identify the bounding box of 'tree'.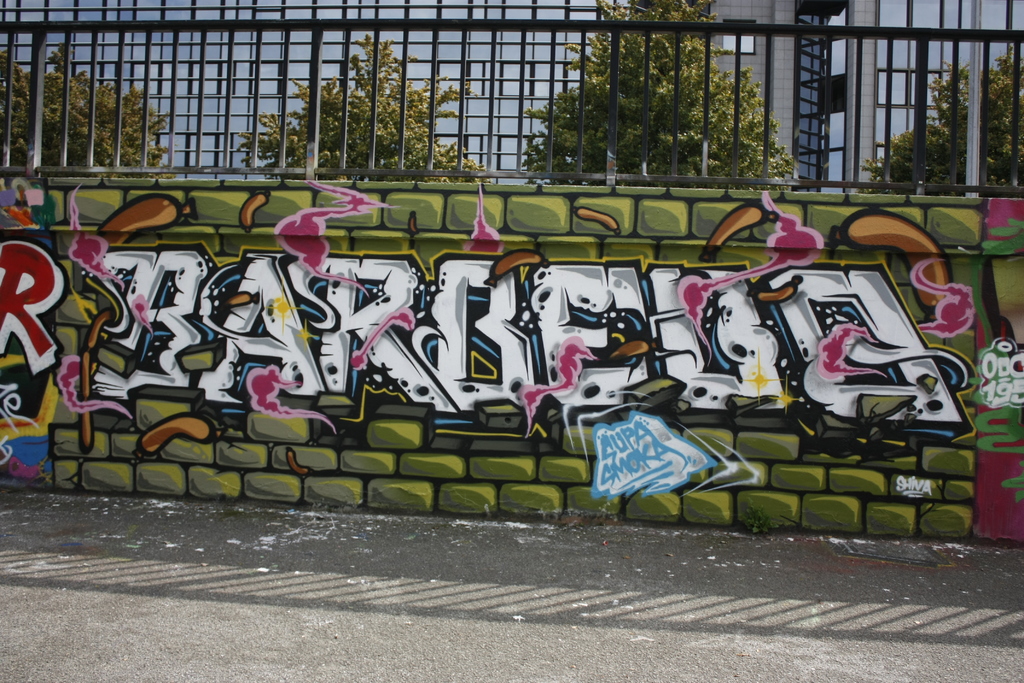
box=[858, 47, 1023, 197].
